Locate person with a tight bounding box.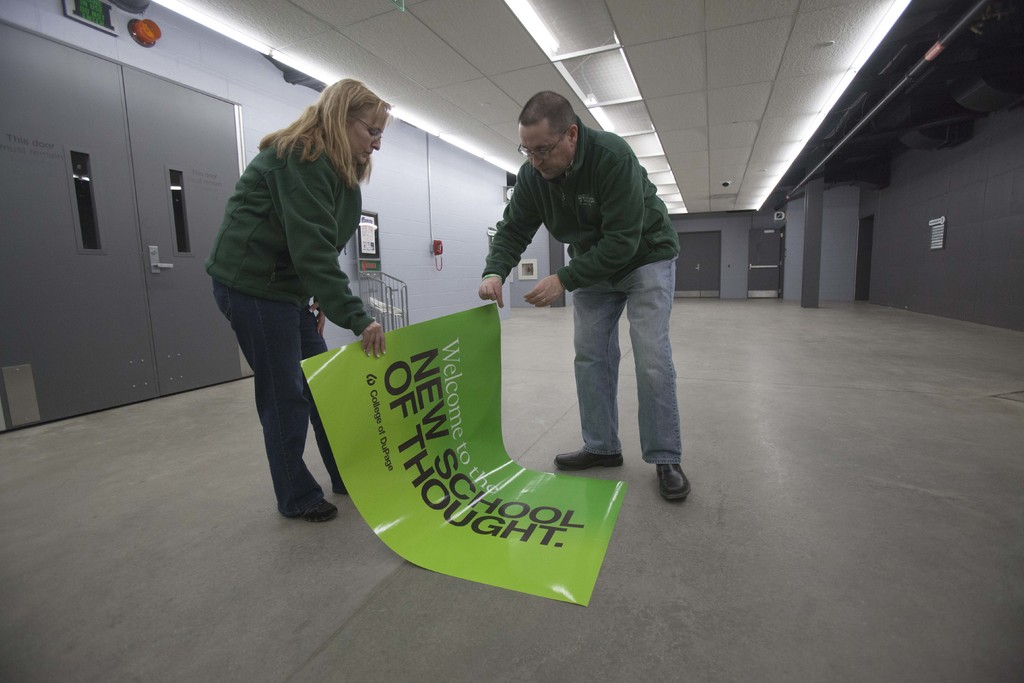
[206,62,393,543].
